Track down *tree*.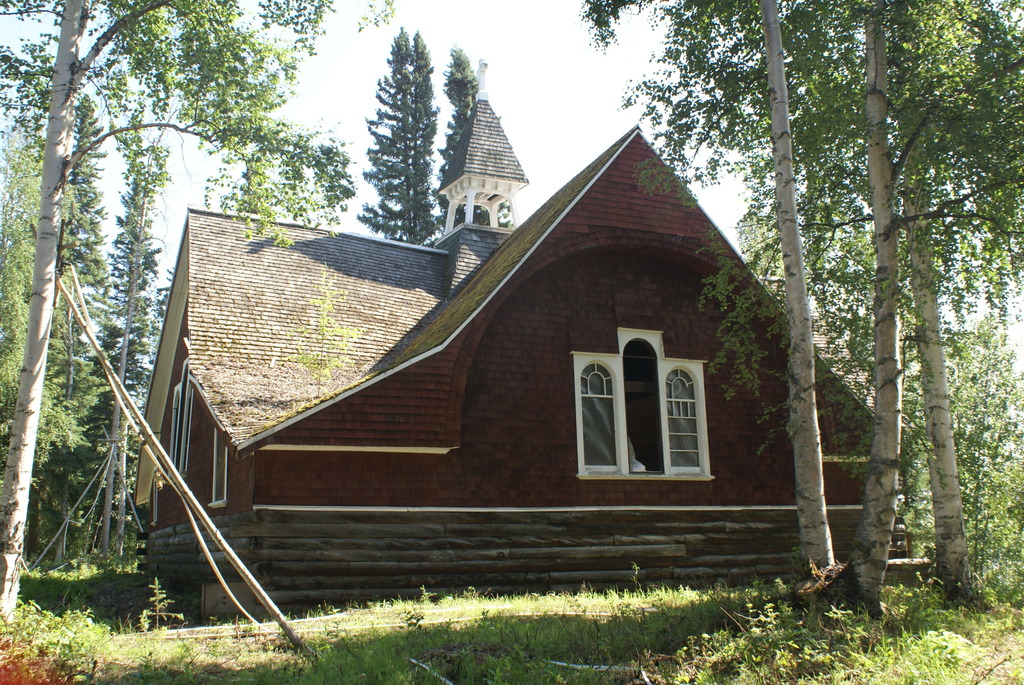
Tracked to region(360, 27, 450, 243).
